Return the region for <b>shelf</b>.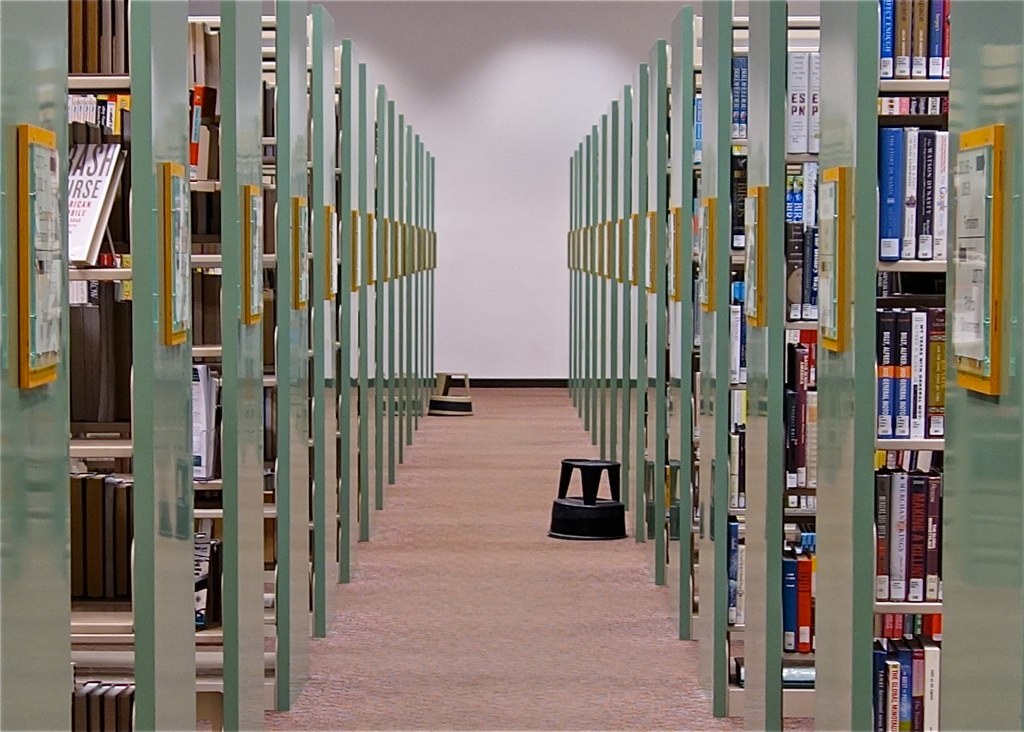
{"x1": 717, "y1": 391, "x2": 750, "y2": 518}.
